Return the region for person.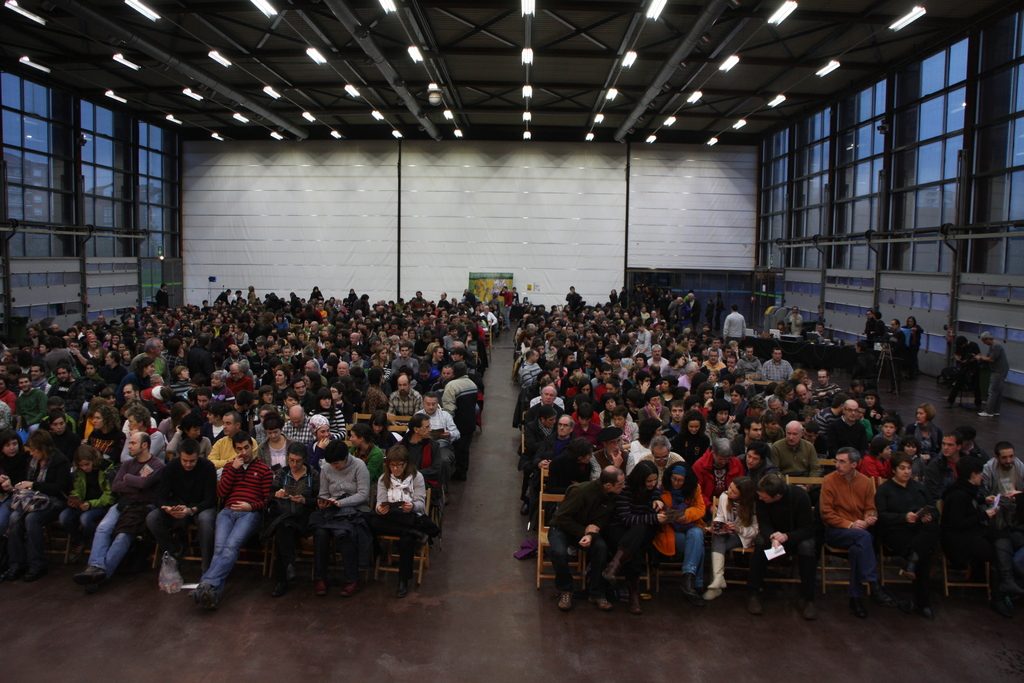
x1=572 y1=396 x2=597 y2=426.
